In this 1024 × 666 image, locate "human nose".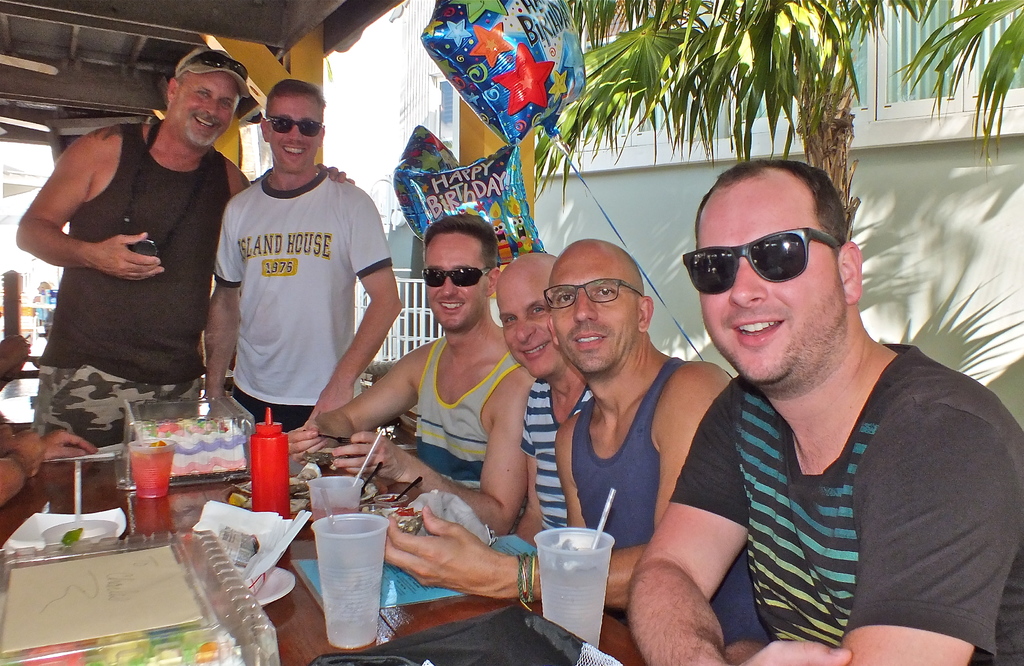
Bounding box: 288 128 307 148.
